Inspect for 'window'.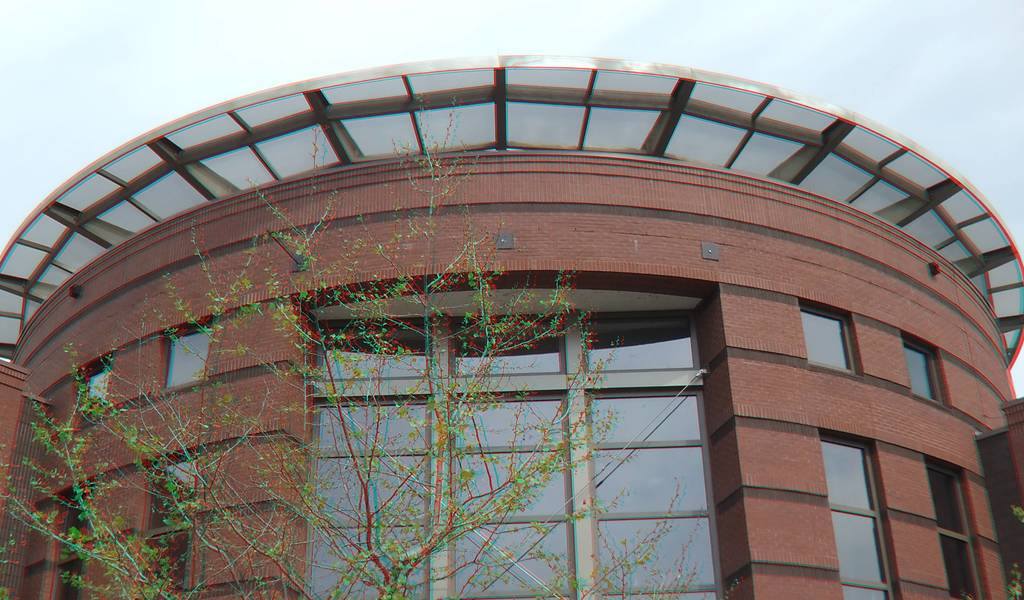
Inspection: [813,430,906,599].
